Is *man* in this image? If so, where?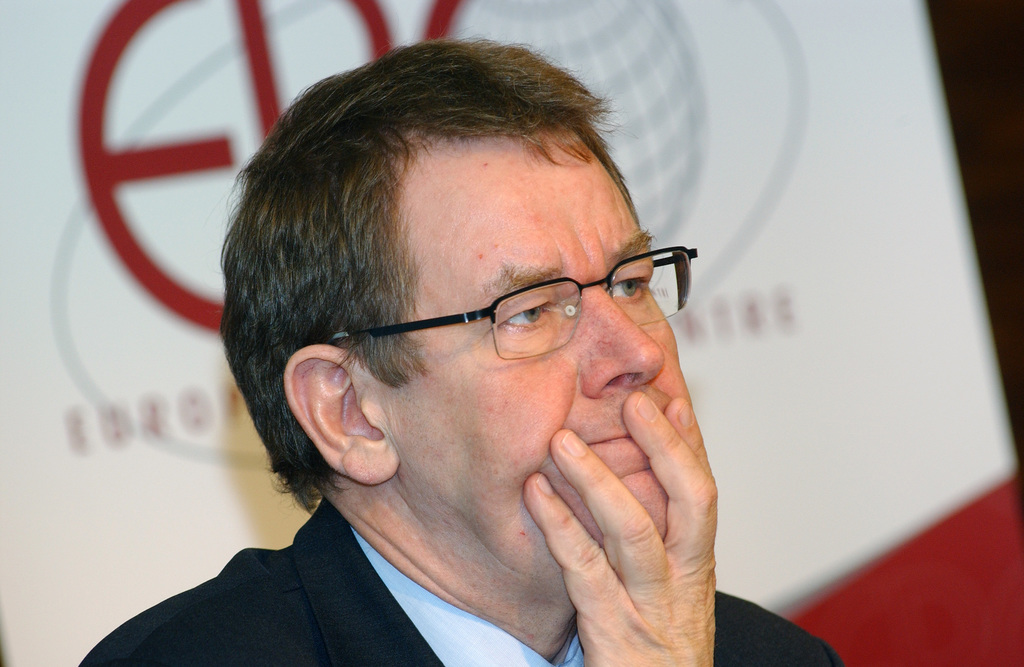
Yes, at (left=78, top=44, right=814, bottom=666).
